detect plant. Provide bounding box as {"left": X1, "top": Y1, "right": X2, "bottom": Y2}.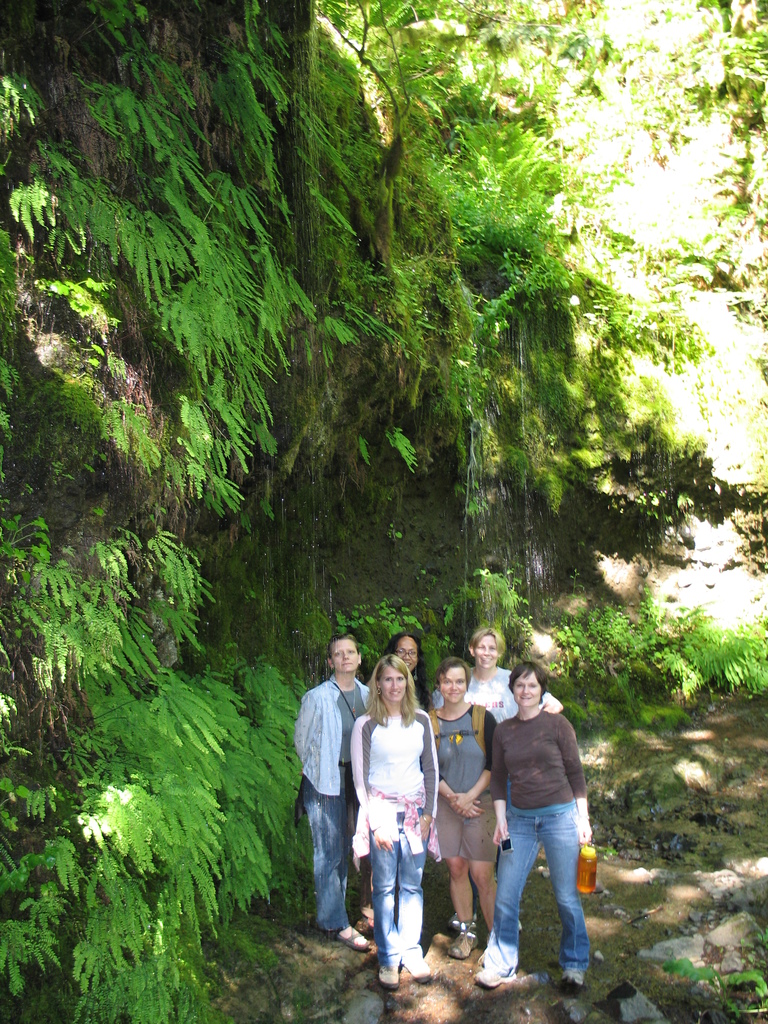
{"left": 668, "top": 955, "right": 767, "bottom": 1023}.
